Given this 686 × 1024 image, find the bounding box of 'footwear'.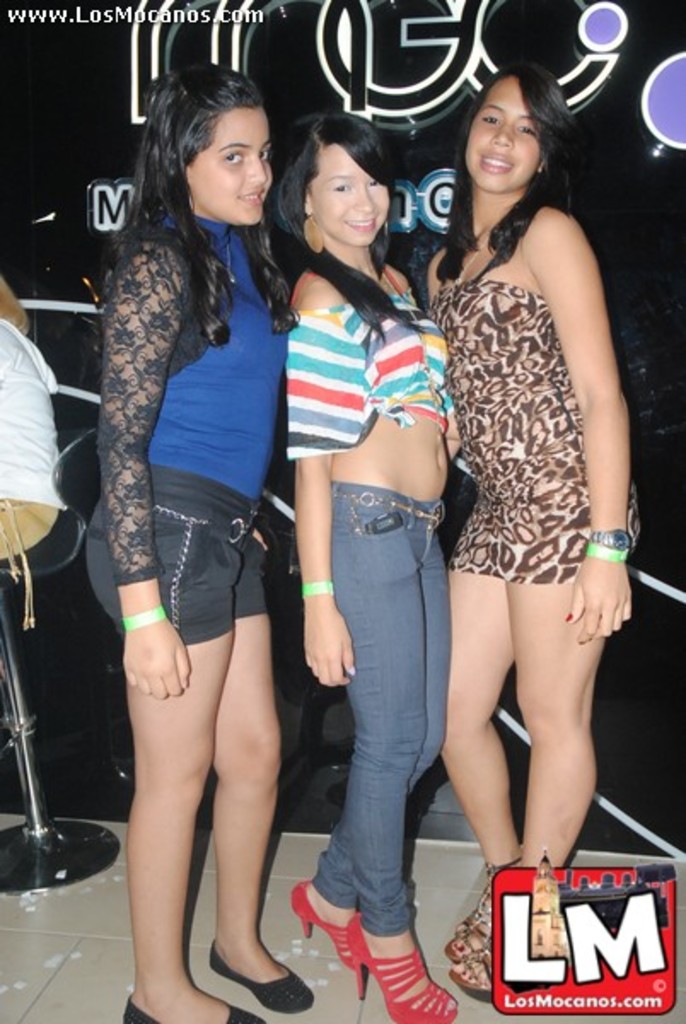
123:990:270:1022.
